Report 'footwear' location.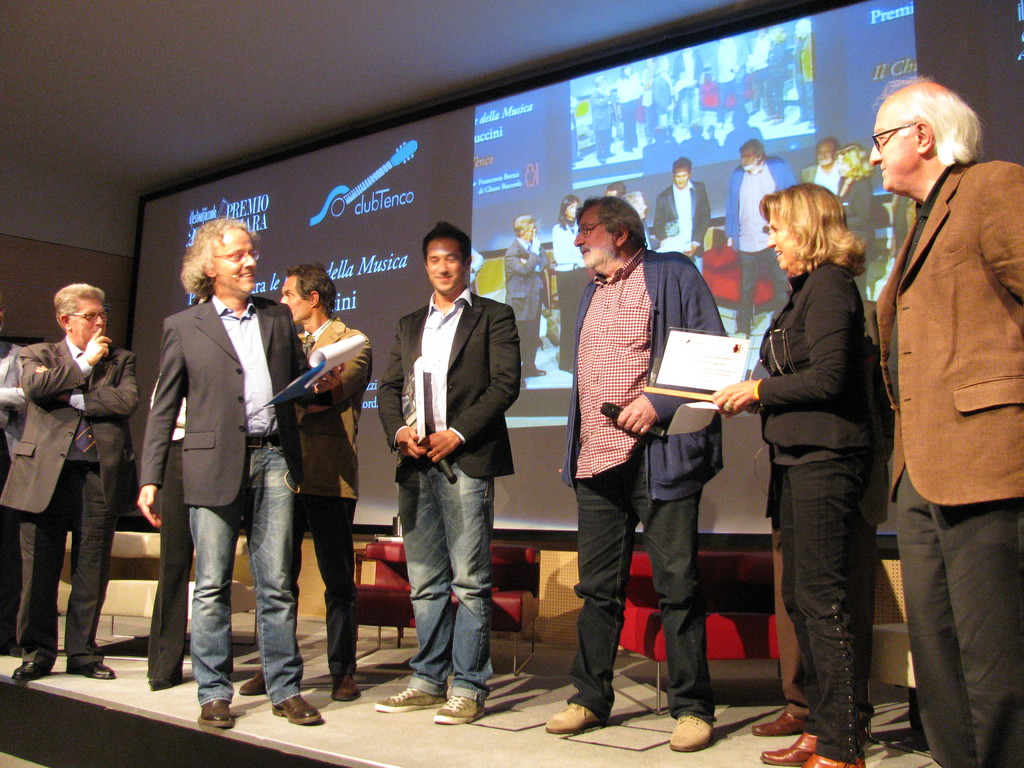
Report: l=332, t=673, r=361, b=701.
